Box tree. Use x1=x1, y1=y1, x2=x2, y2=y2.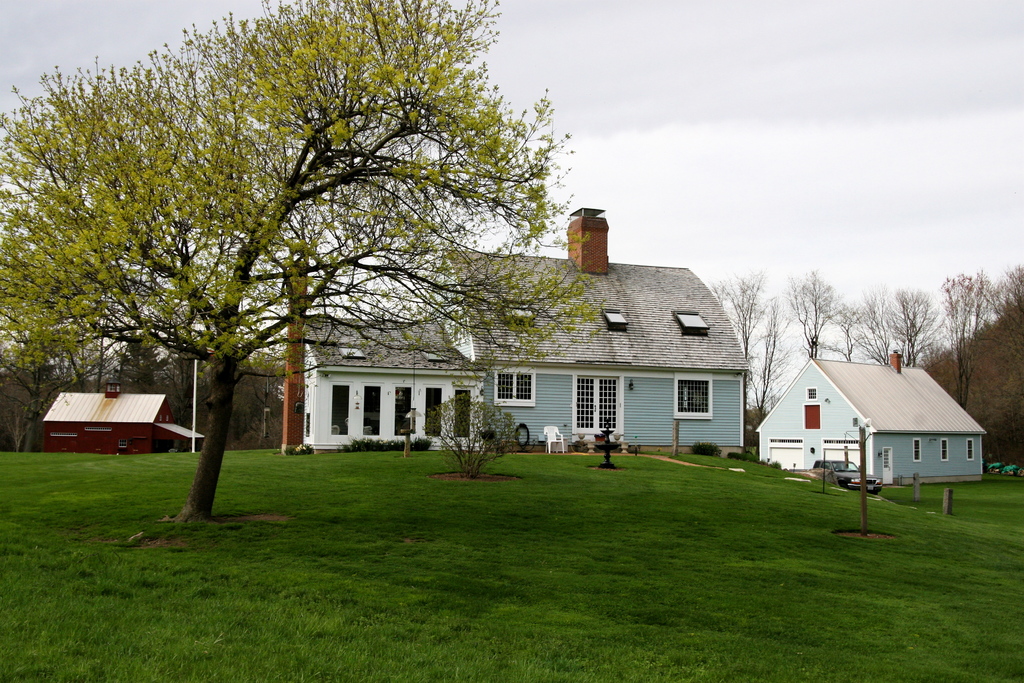
x1=984, y1=258, x2=1023, y2=447.
